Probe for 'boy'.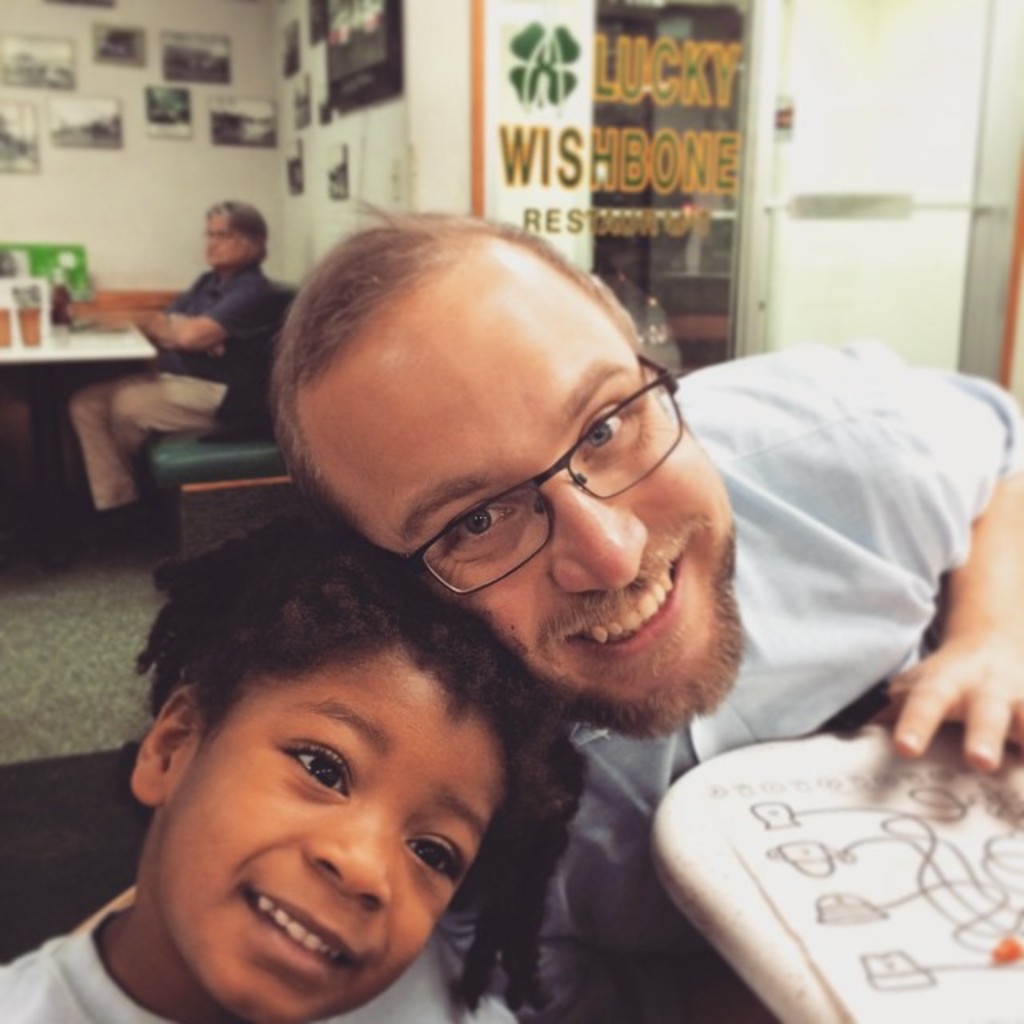
Probe result: bbox(42, 501, 594, 1023).
